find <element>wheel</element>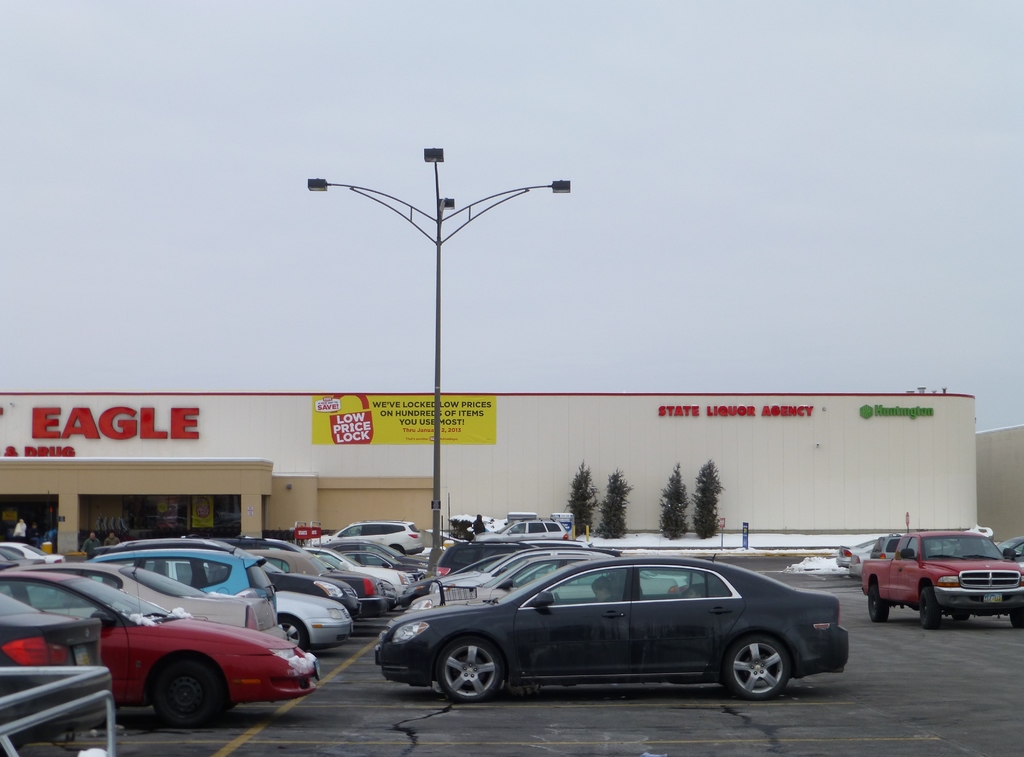
box(869, 585, 887, 623)
